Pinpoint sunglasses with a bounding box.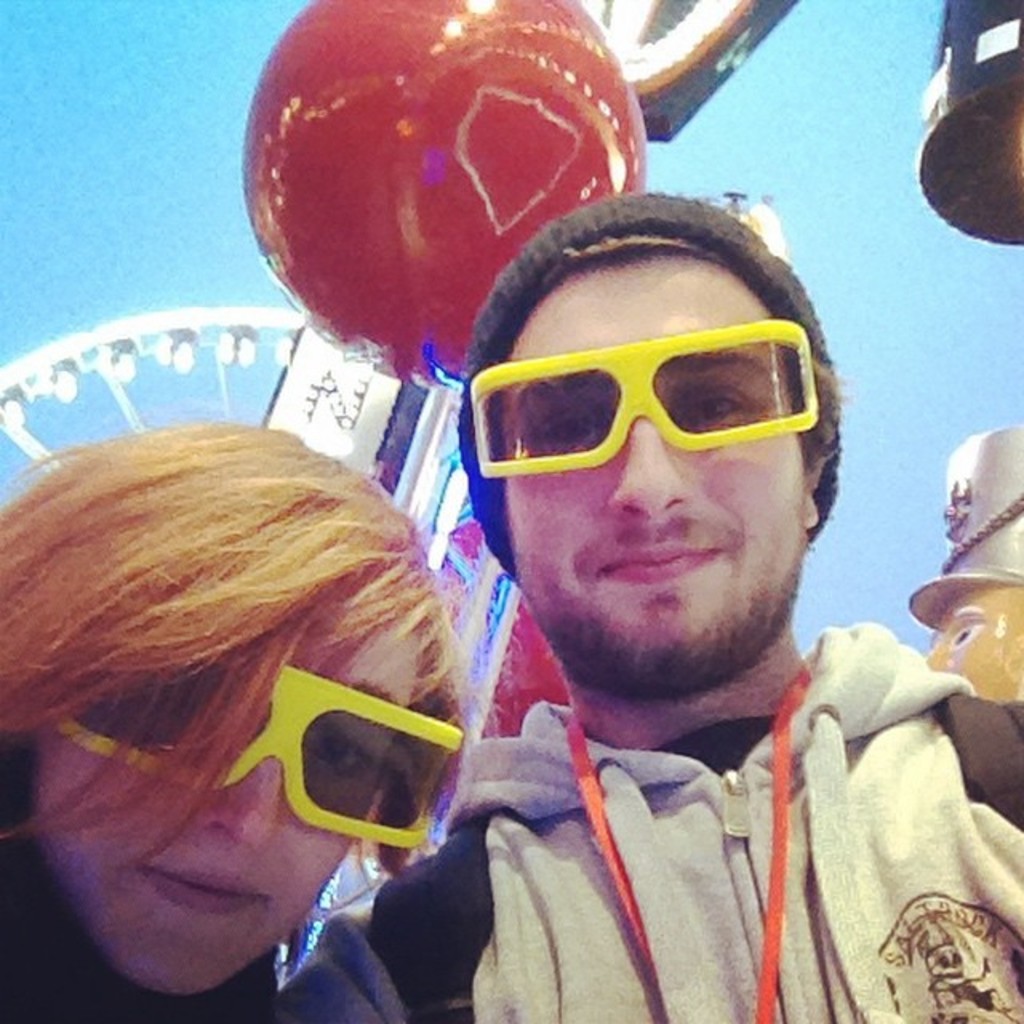
box(54, 664, 464, 853).
